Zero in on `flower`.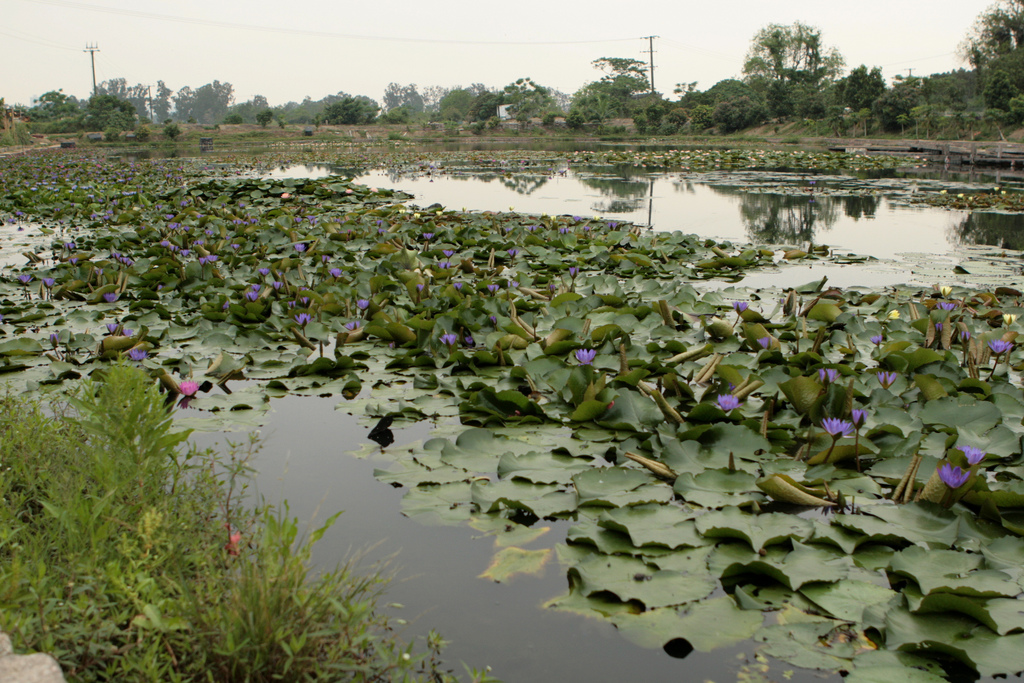
Zeroed in: (271, 283, 282, 289).
